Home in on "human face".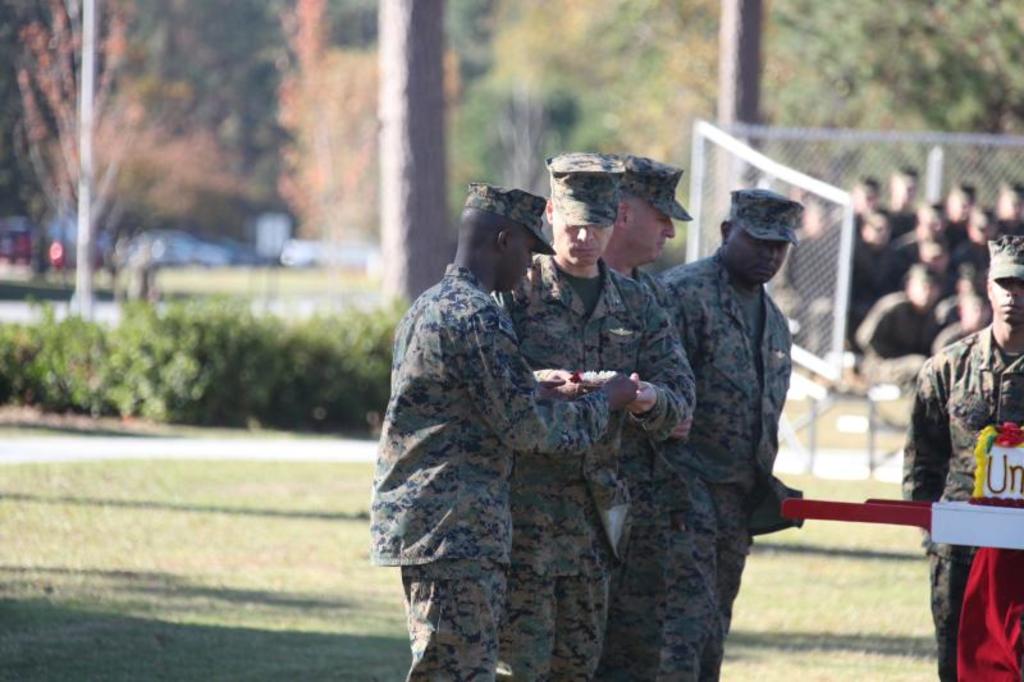
Homed in at 732,228,783,280.
